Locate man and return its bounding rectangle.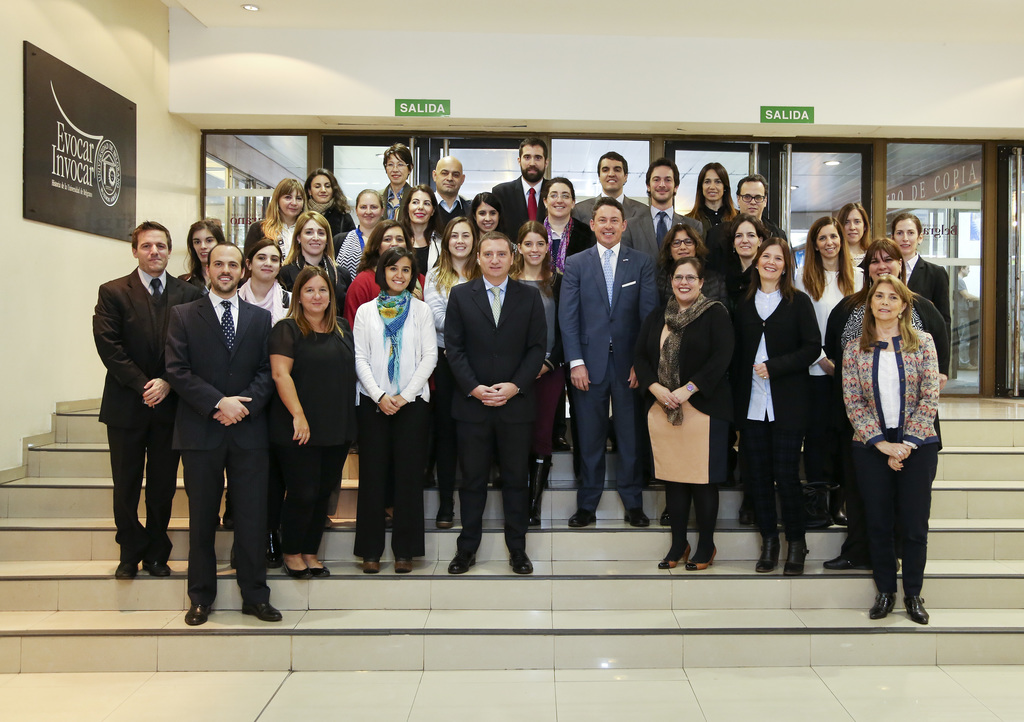
(left=556, top=199, right=656, bottom=529).
